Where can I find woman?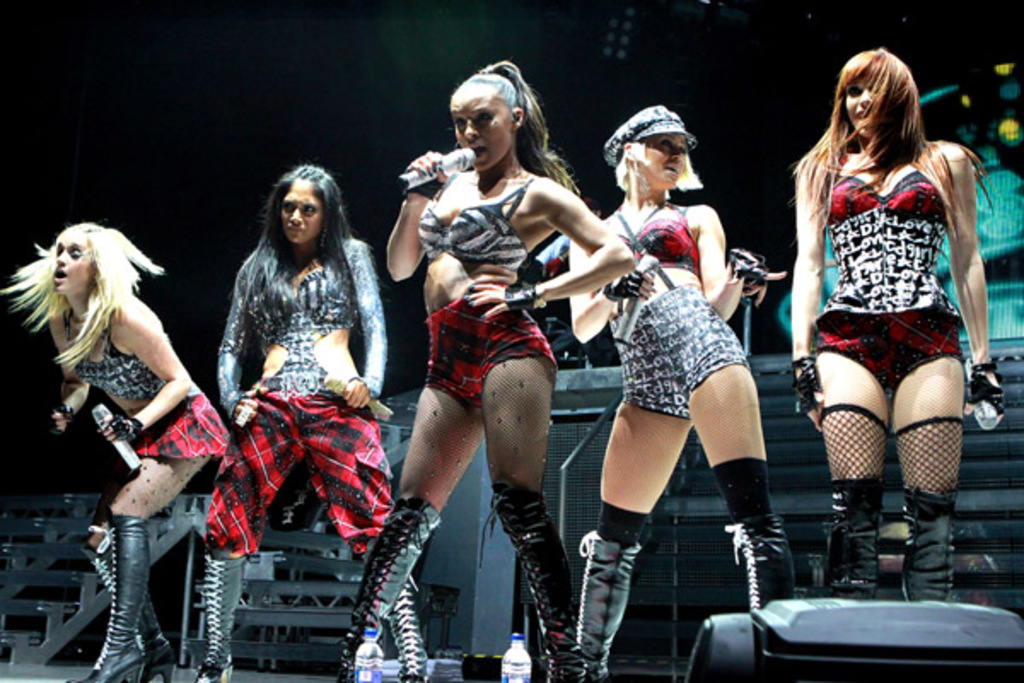
You can find it at bbox(348, 61, 640, 681).
